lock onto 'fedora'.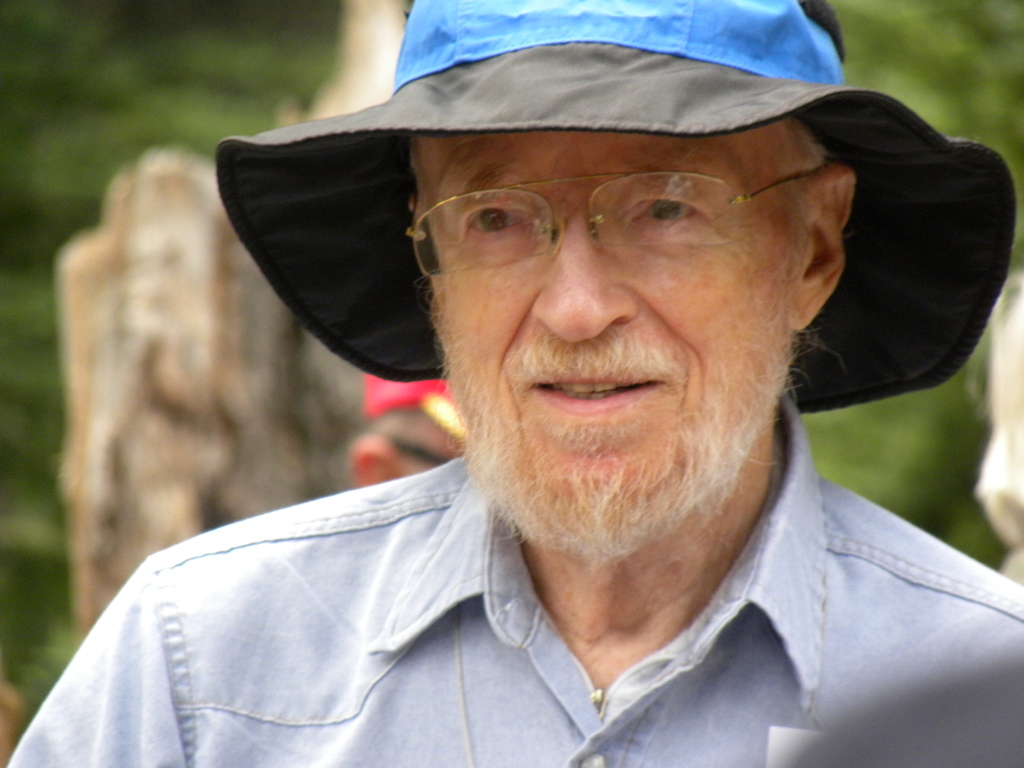
Locked: left=214, top=0, right=1019, bottom=414.
